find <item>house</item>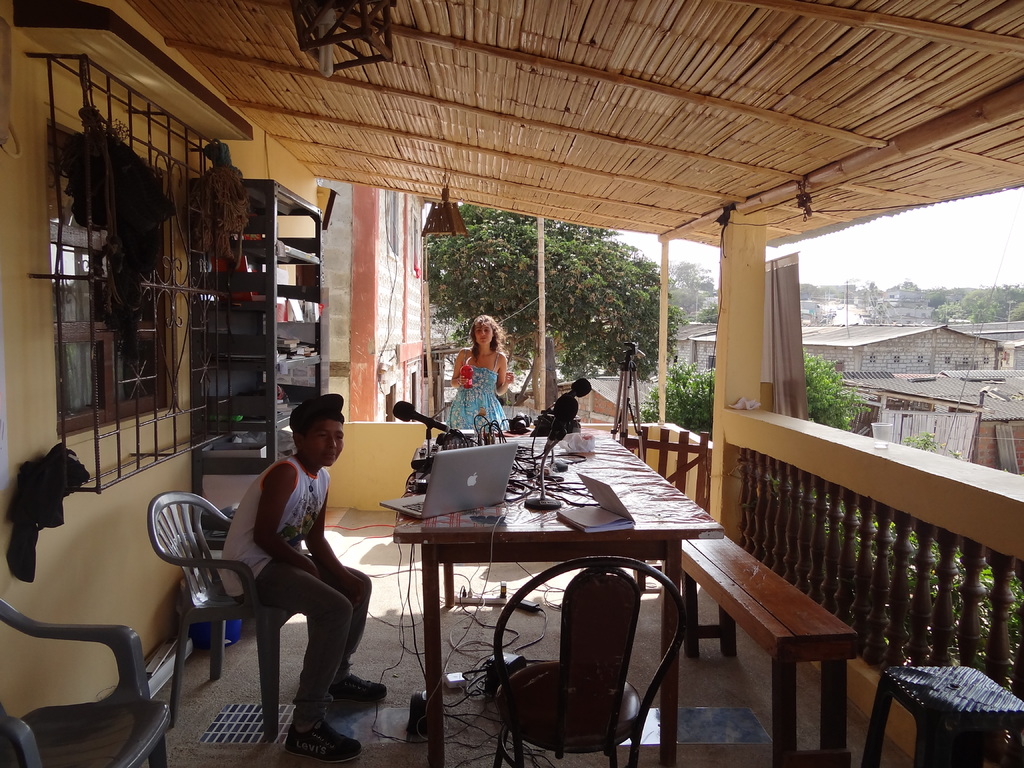
660,319,715,369
